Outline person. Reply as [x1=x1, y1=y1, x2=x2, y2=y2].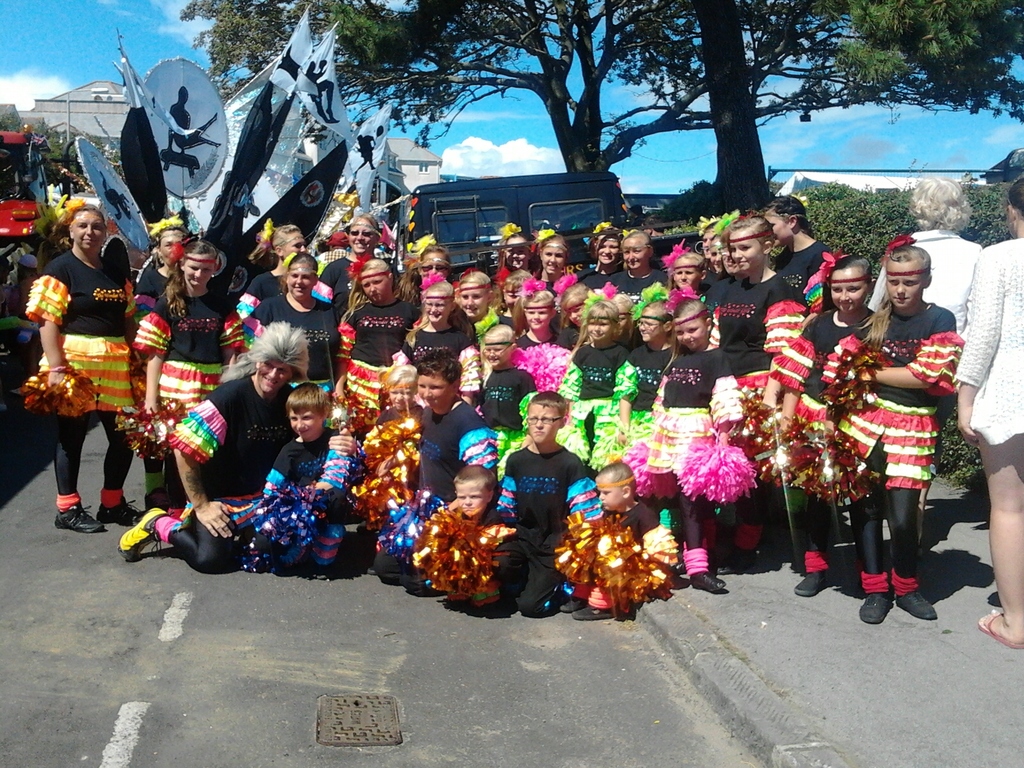
[x1=28, y1=202, x2=137, y2=532].
